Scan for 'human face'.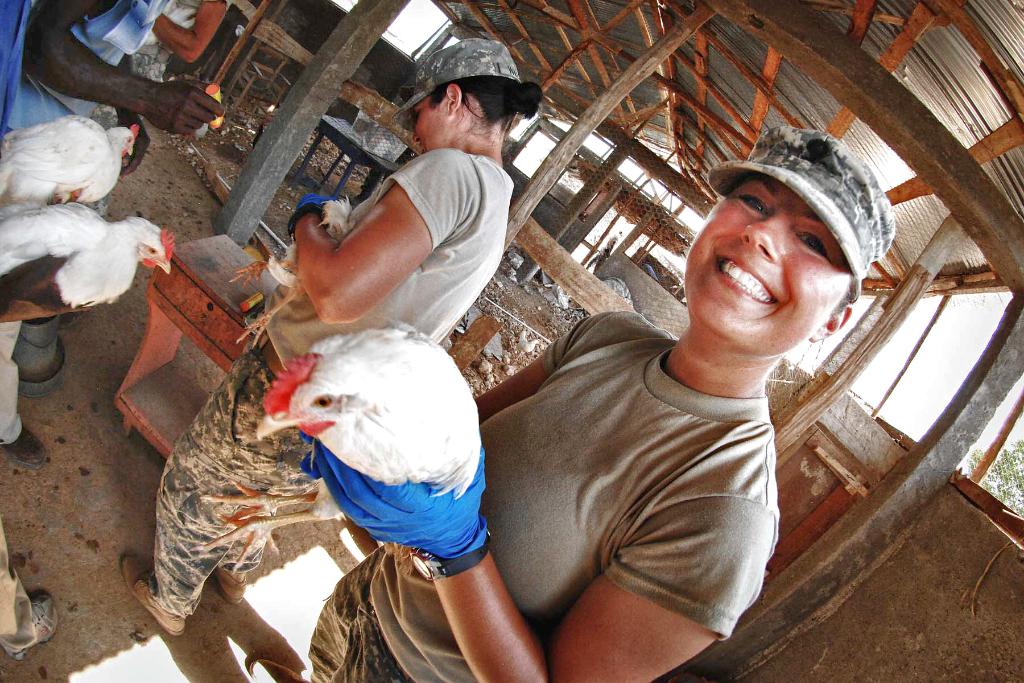
Scan result: select_region(683, 174, 848, 351).
